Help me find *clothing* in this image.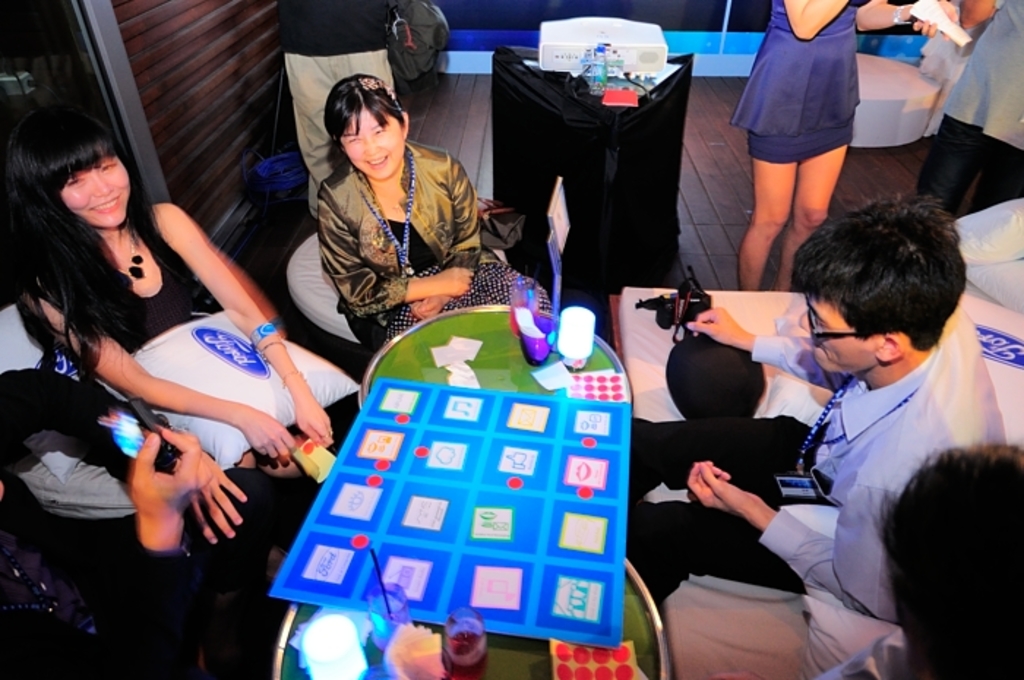
Found it: 34/206/197/354.
